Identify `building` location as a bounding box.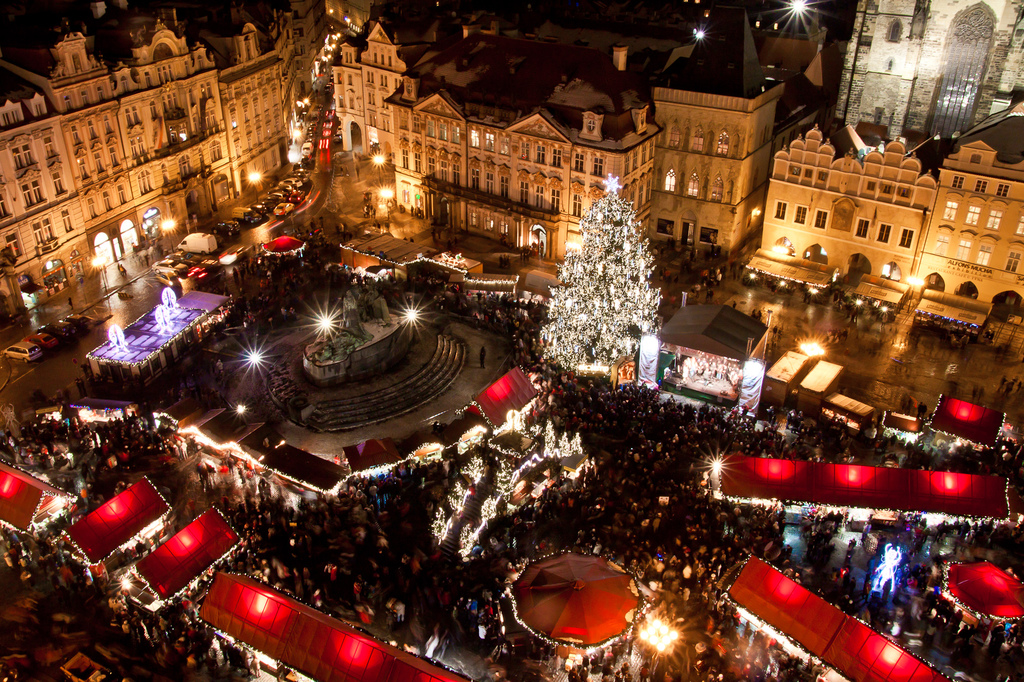
(x1=828, y1=0, x2=1023, y2=136).
